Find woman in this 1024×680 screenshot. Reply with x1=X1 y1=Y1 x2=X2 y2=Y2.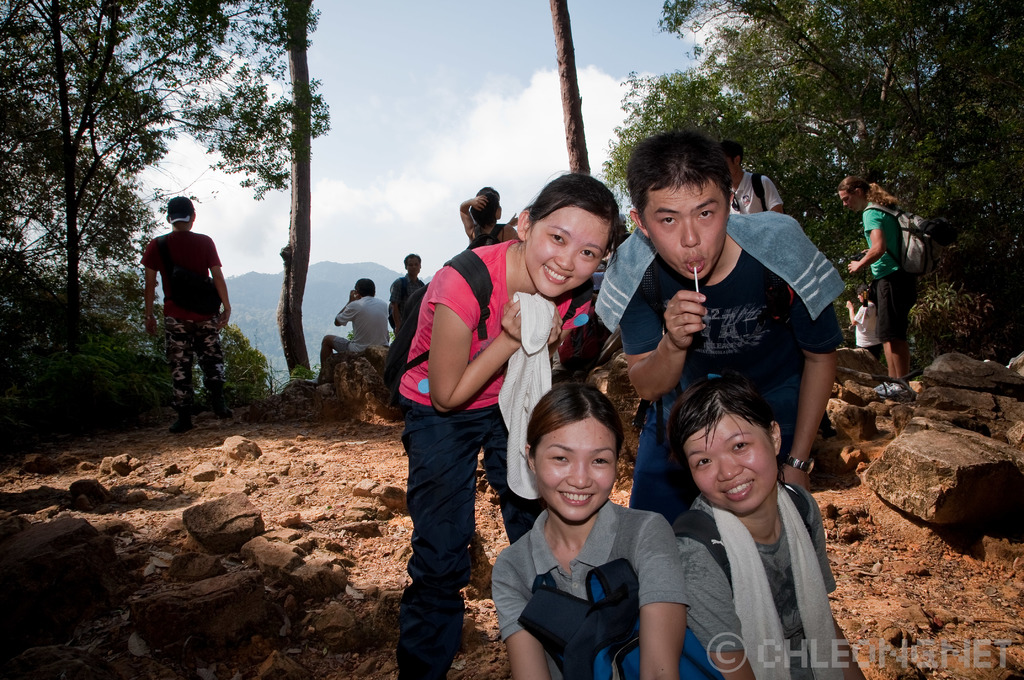
x1=493 y1=383 x2=687 y2=679.
